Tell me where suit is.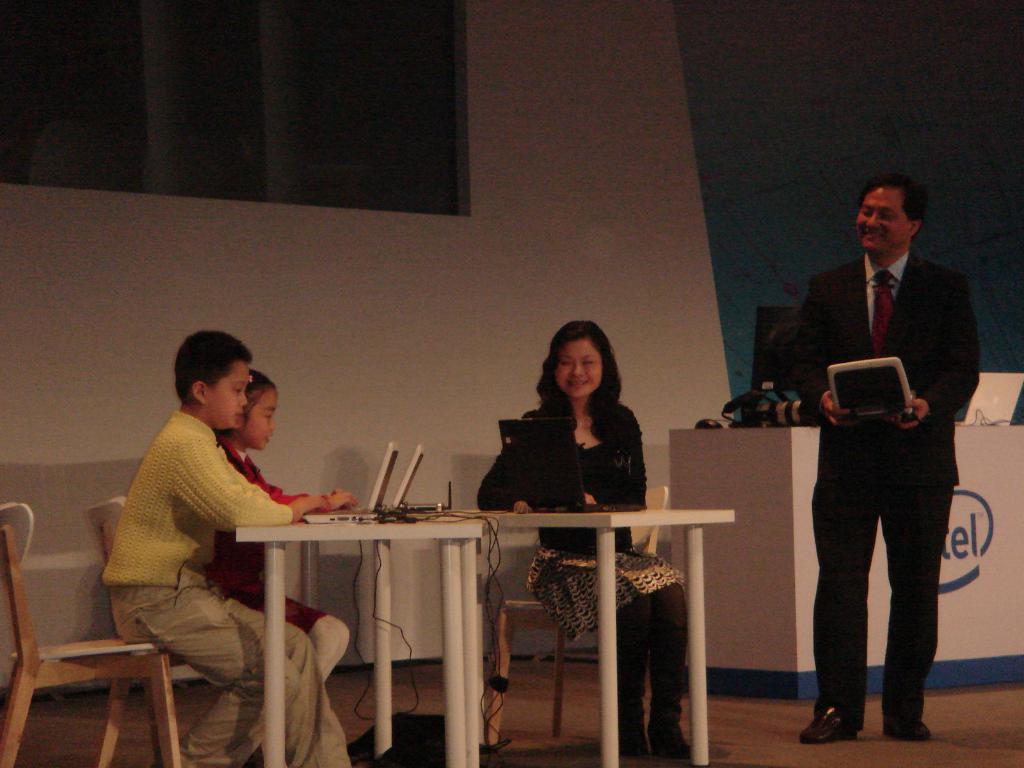
suit is at box(790, 241, 977, 716).
